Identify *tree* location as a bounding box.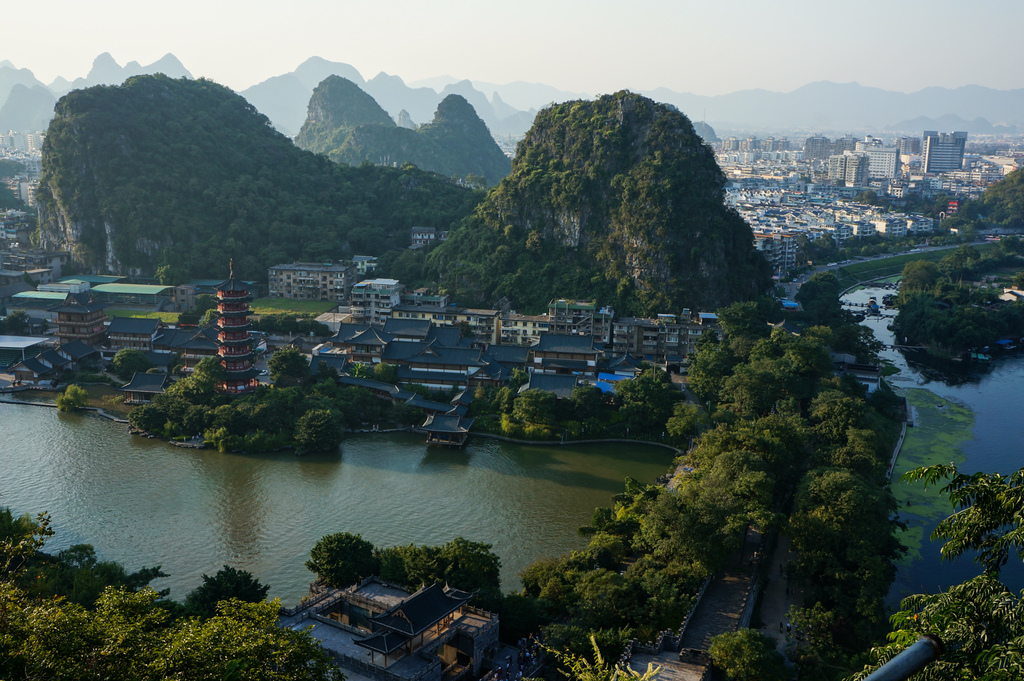
[778, 597, 860, 669].
